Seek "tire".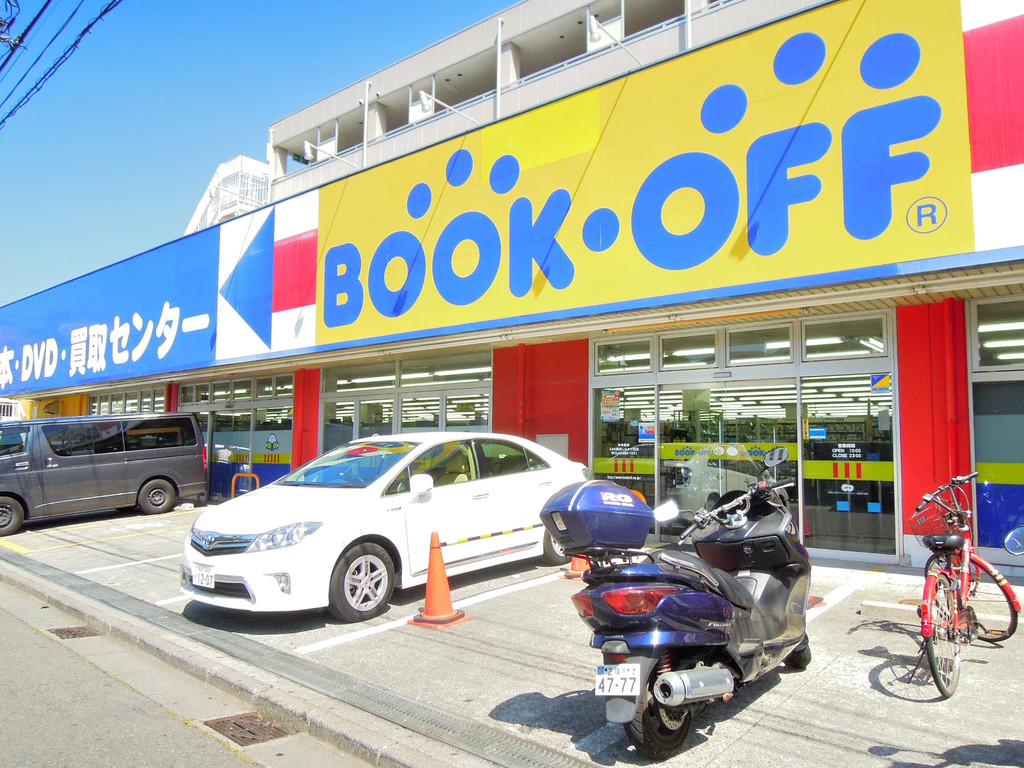
left=0, top=494, right=25, bottom=539.
